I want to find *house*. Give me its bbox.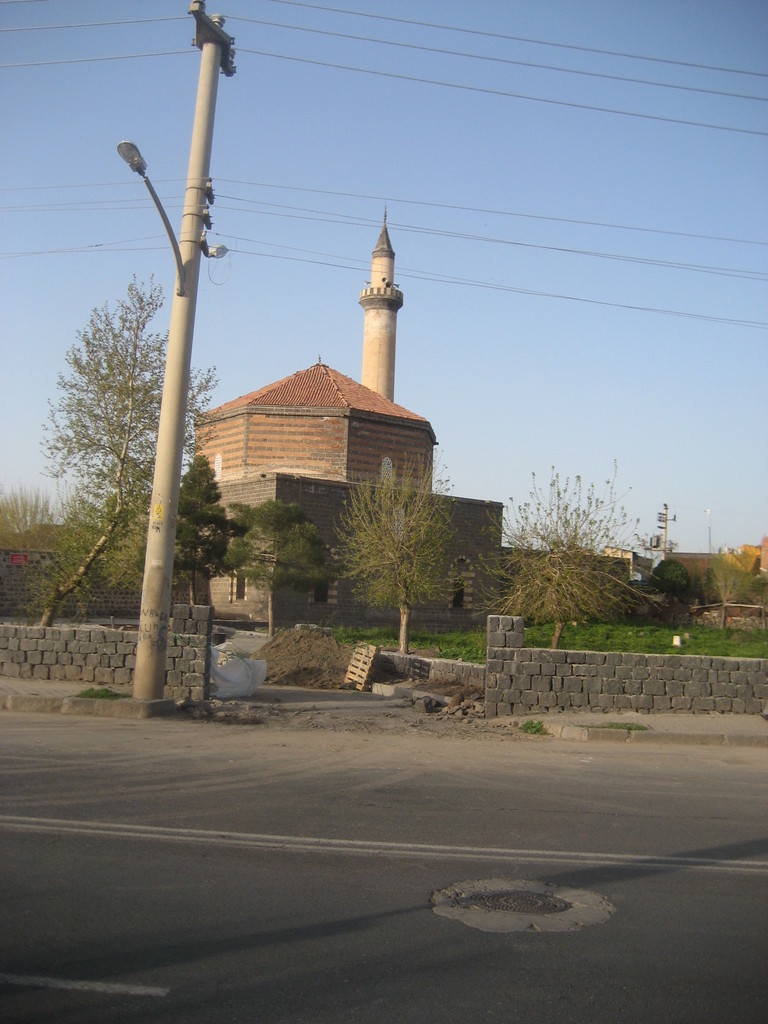
left=196, top=353, right=499, bottom=648.
